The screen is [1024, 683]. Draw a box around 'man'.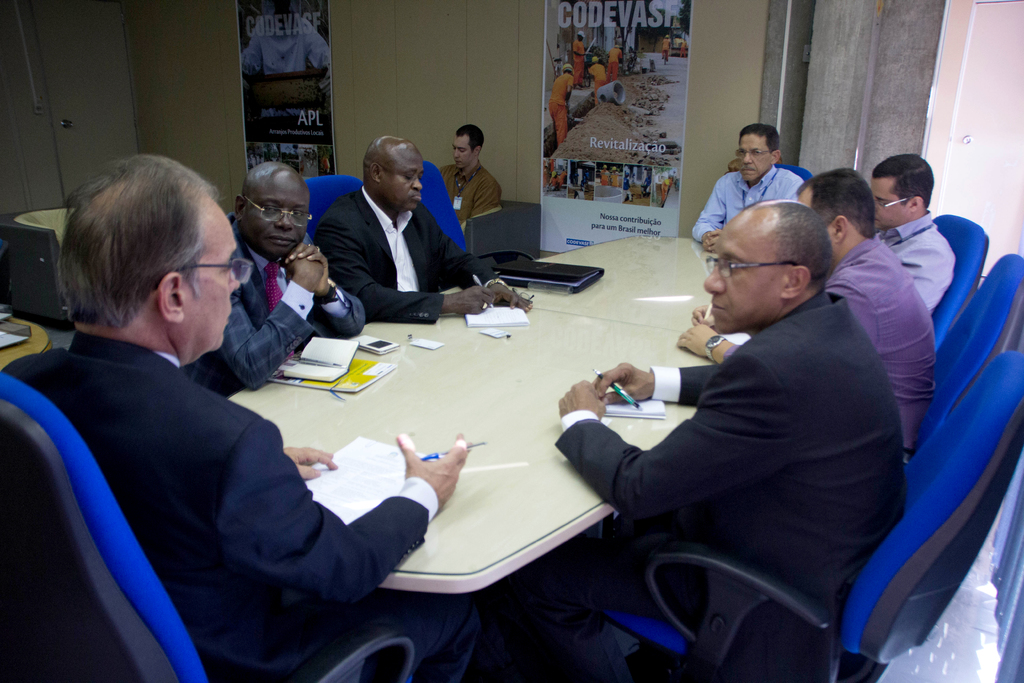
689:122:806:251.
